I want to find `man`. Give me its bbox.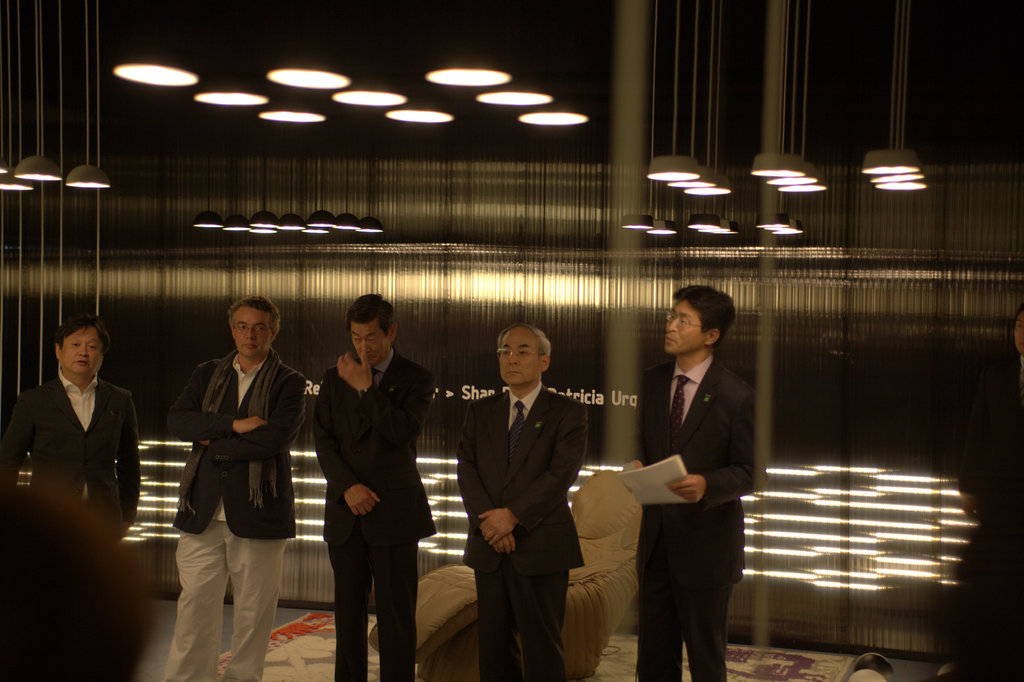
628:279:753:681.
